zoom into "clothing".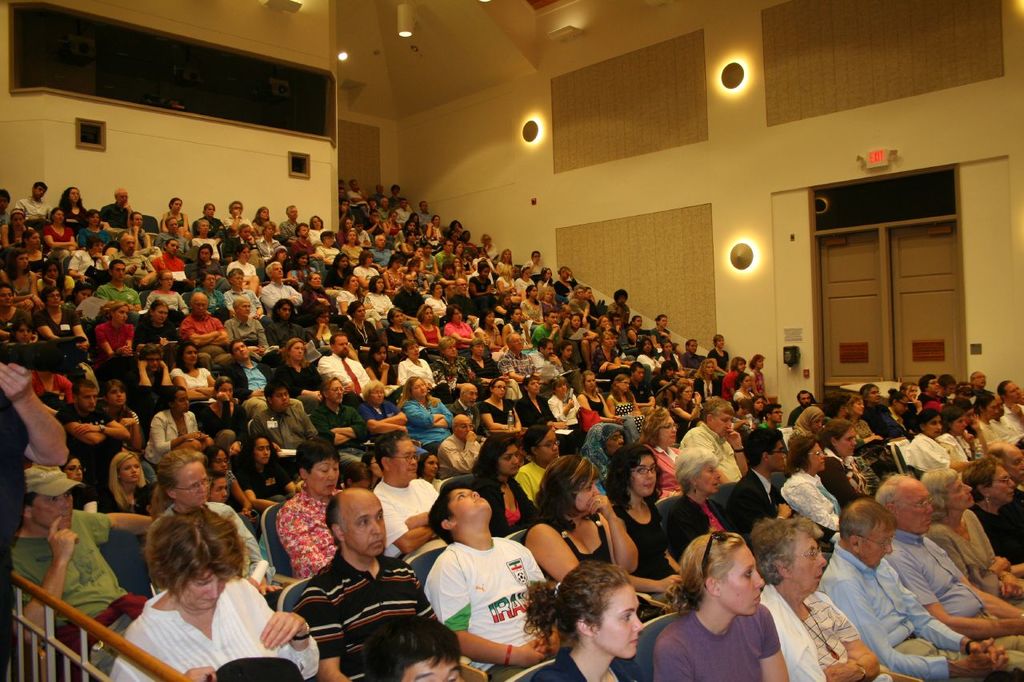
Zoom target: pyautogui.locateOnScreen(361, 398, 407, 441).
